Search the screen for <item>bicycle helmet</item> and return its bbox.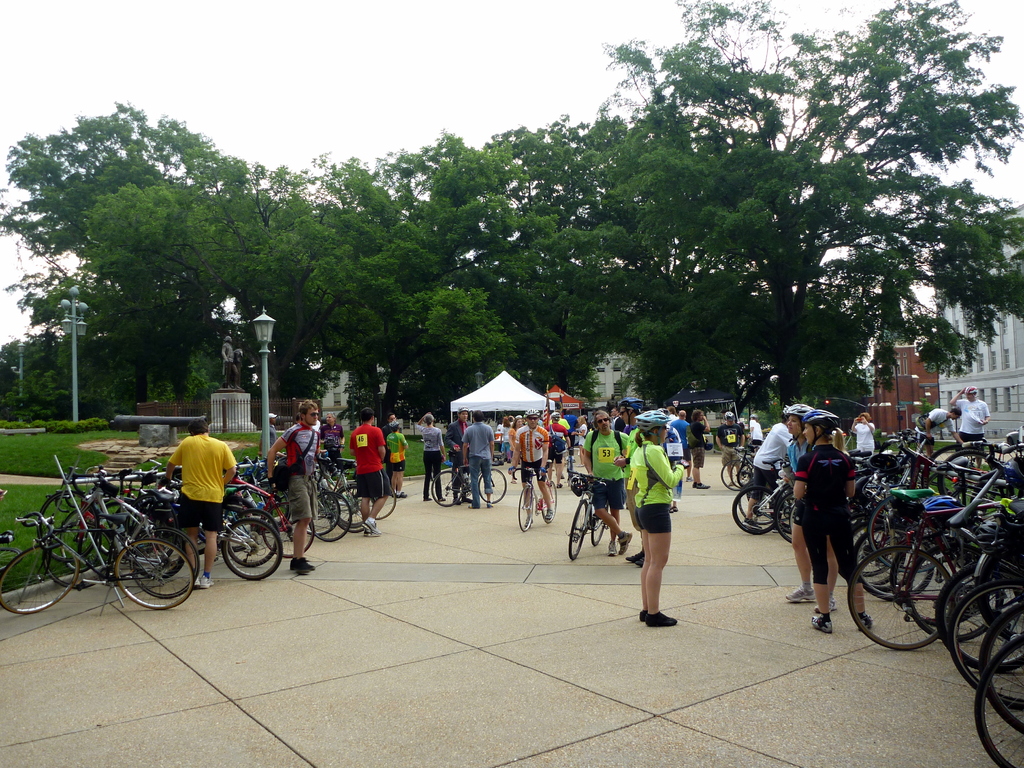
Found: <region>518, 408, 540, 424</region>.
